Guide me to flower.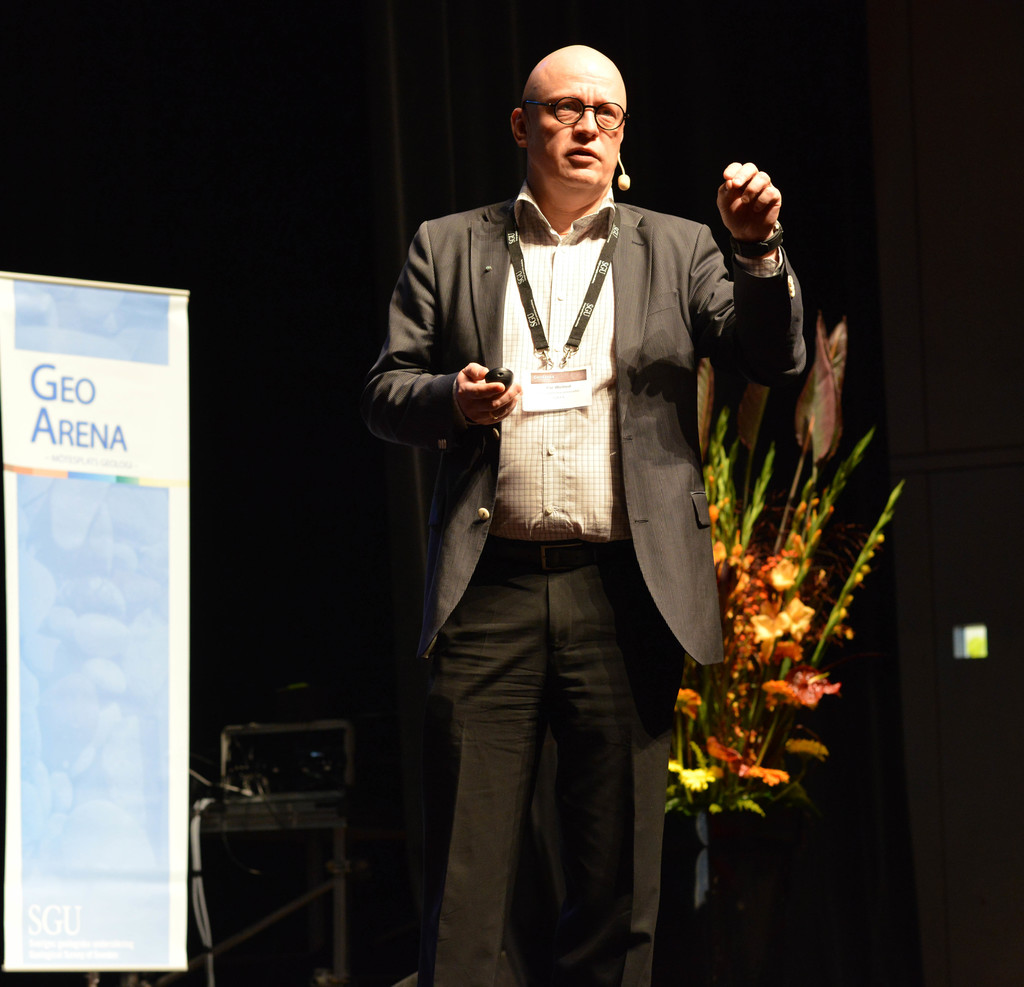
Guidance: [left=681, top=767, right=711, bottom=794].
